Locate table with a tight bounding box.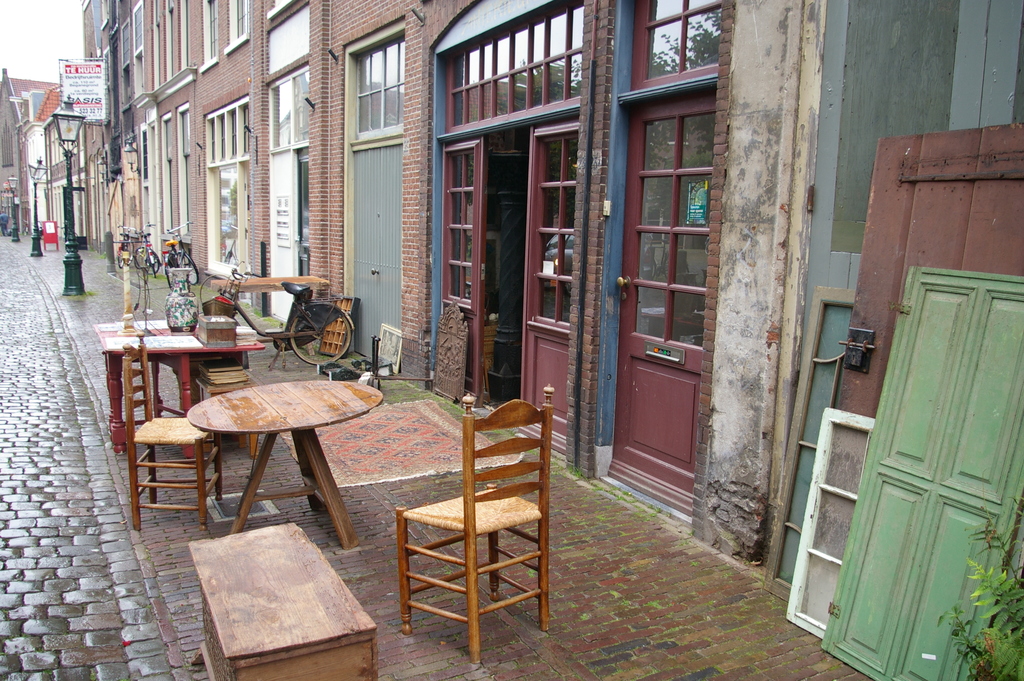
Rect(131, 370, 390, 534).
